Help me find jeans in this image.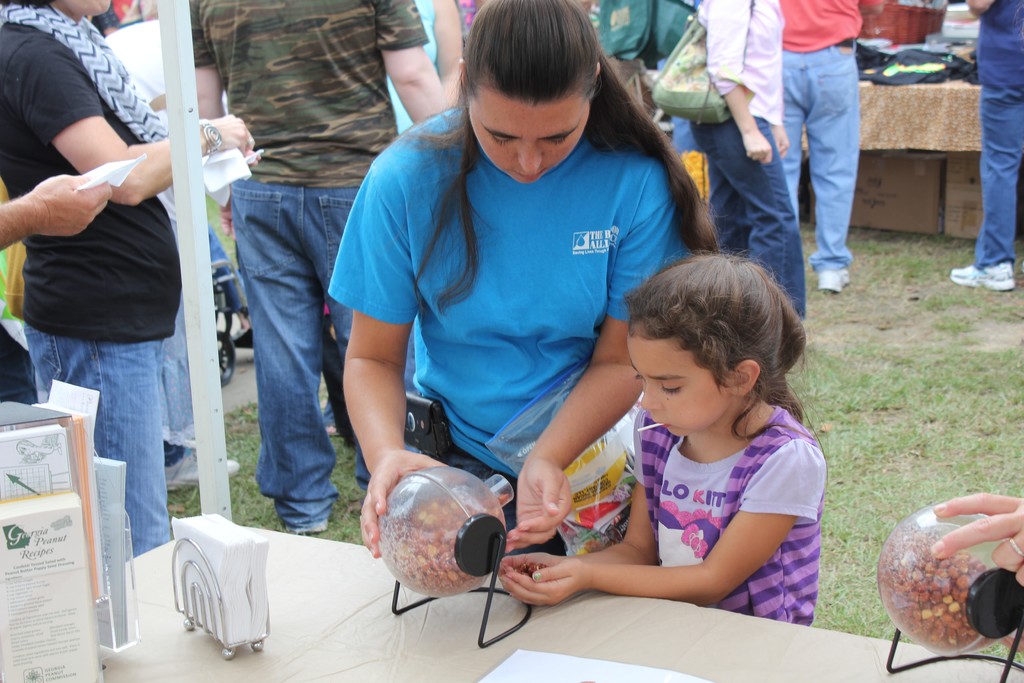
Found it: [left=775, top=50, right=859, bottom=268].
